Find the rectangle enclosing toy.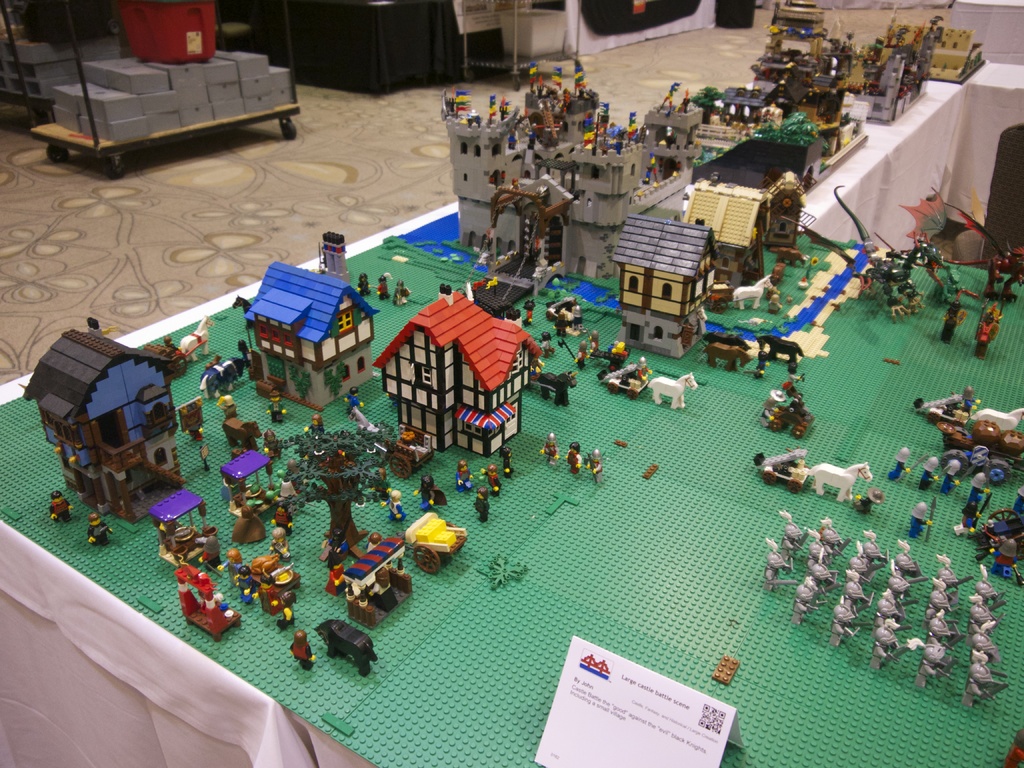
<bbox>607, 358, 712, 420</bbox>.
